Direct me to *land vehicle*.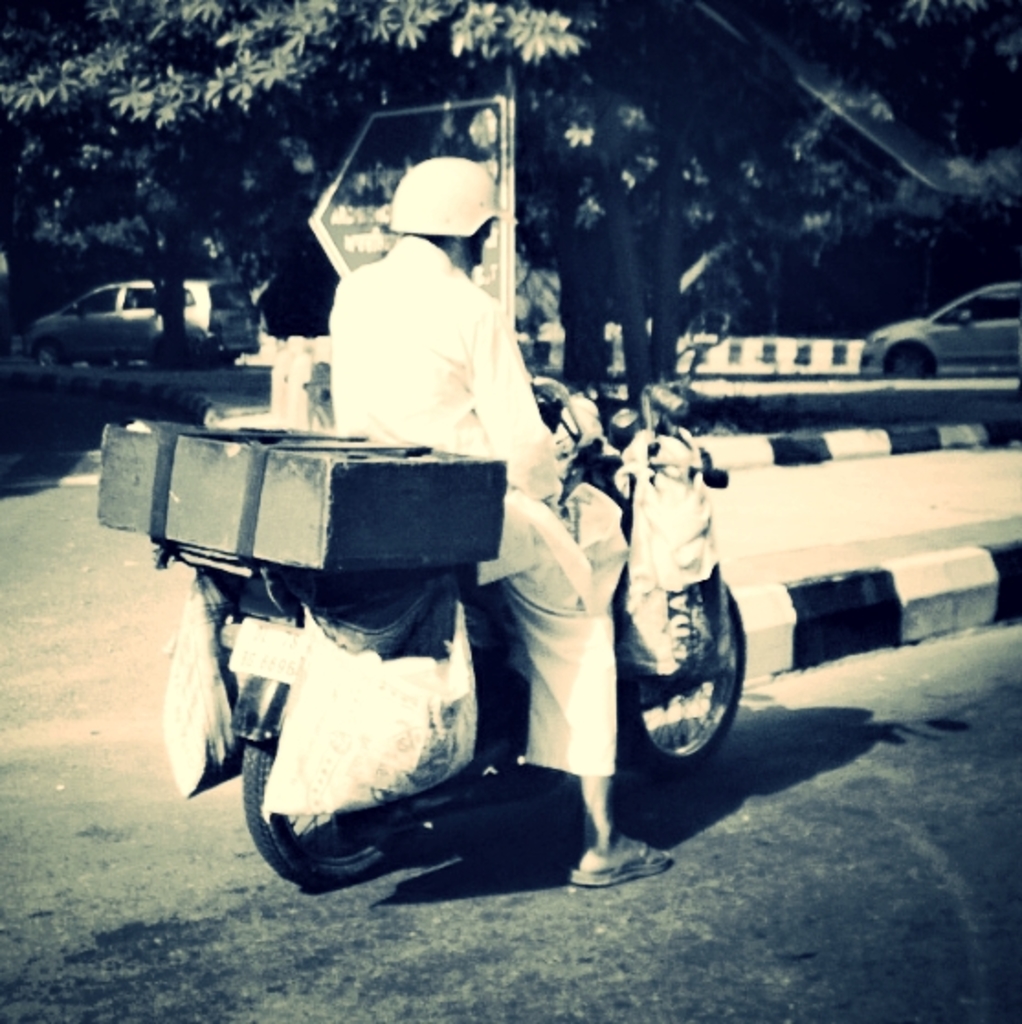
Direction: box=[29, 281, 264, 369].
